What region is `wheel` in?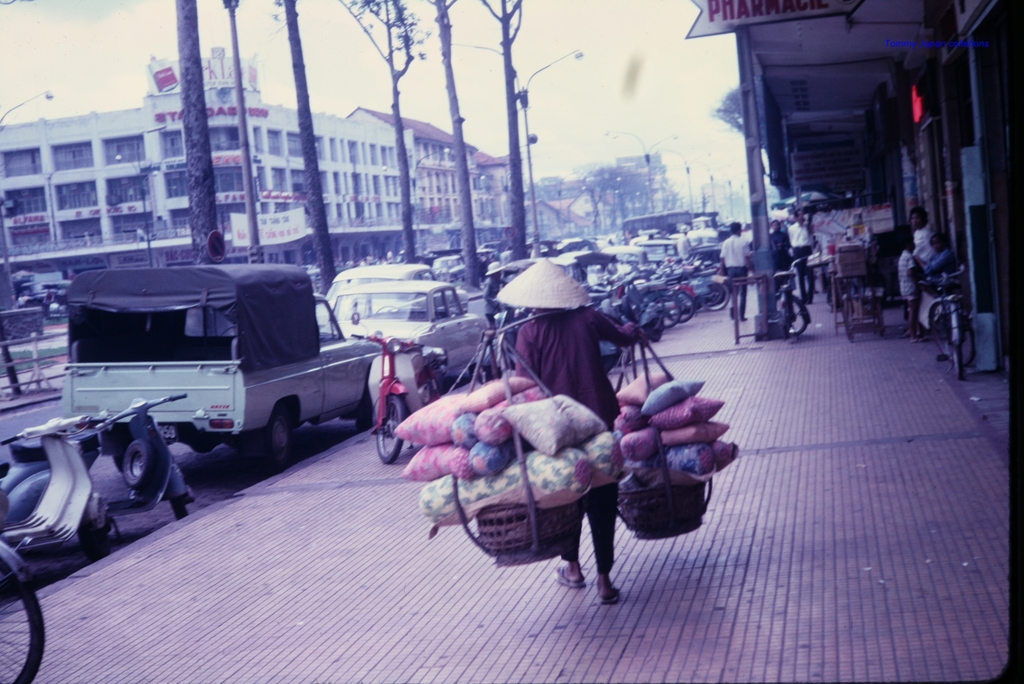
{"x1": 0, "y1": 557, "x2": 43, "y2": 683}.
